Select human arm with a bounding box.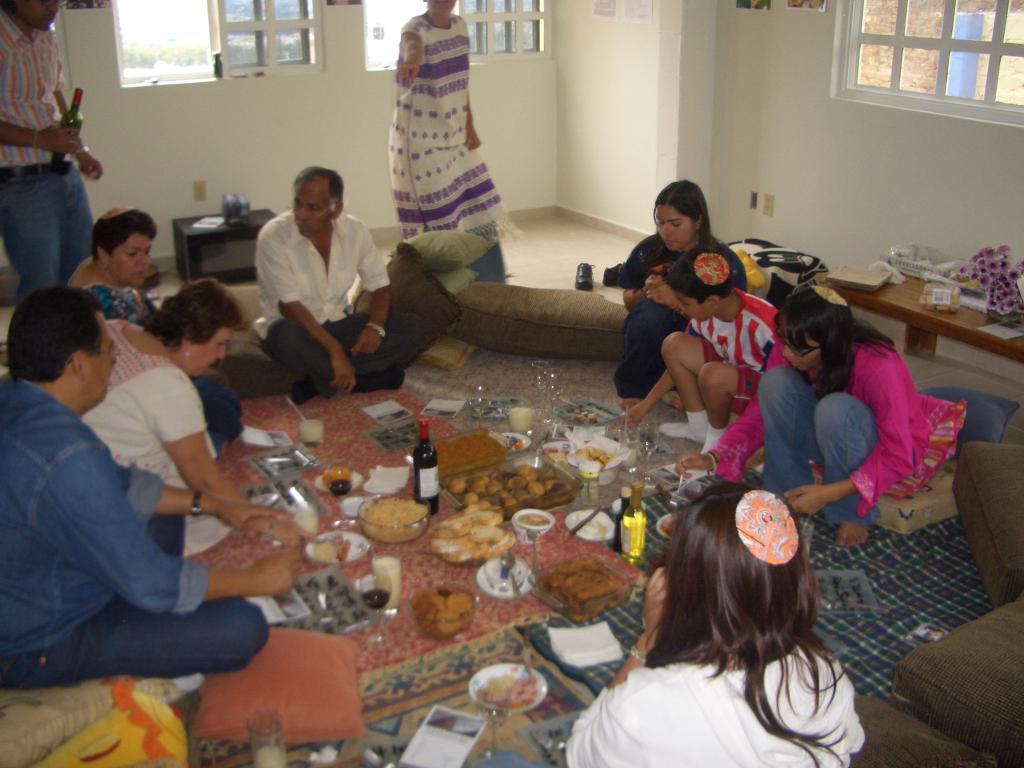
[617, 240, 646, 307].
